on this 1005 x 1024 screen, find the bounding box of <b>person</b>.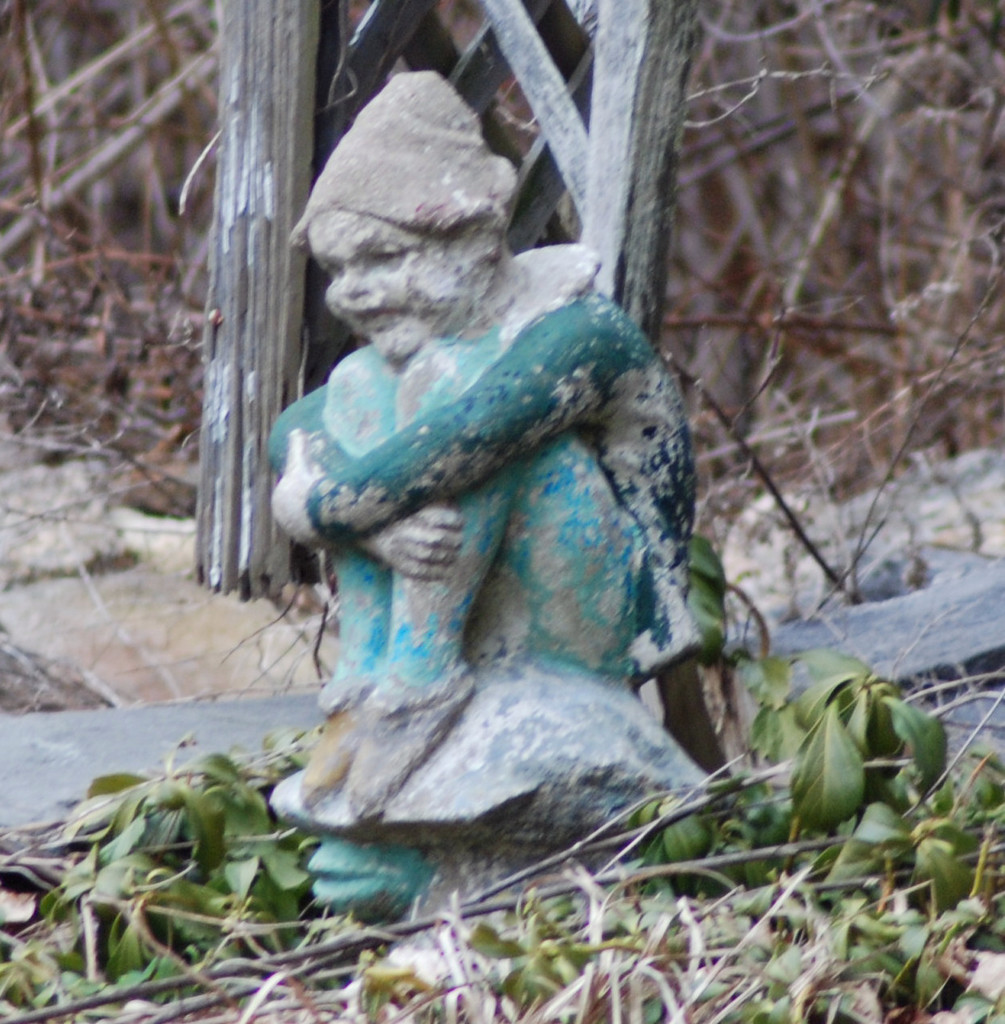
Bounding box: [left=262, top=70, right=704, bottom=827].
